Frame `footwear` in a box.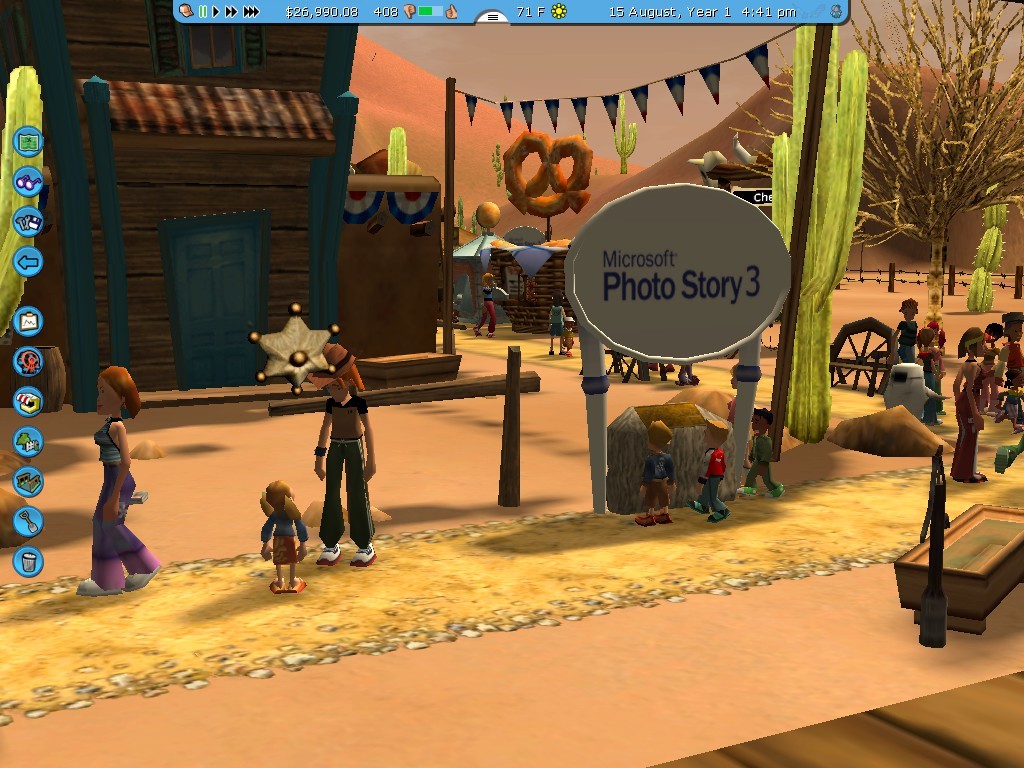
(738, 486, 761, 496).
